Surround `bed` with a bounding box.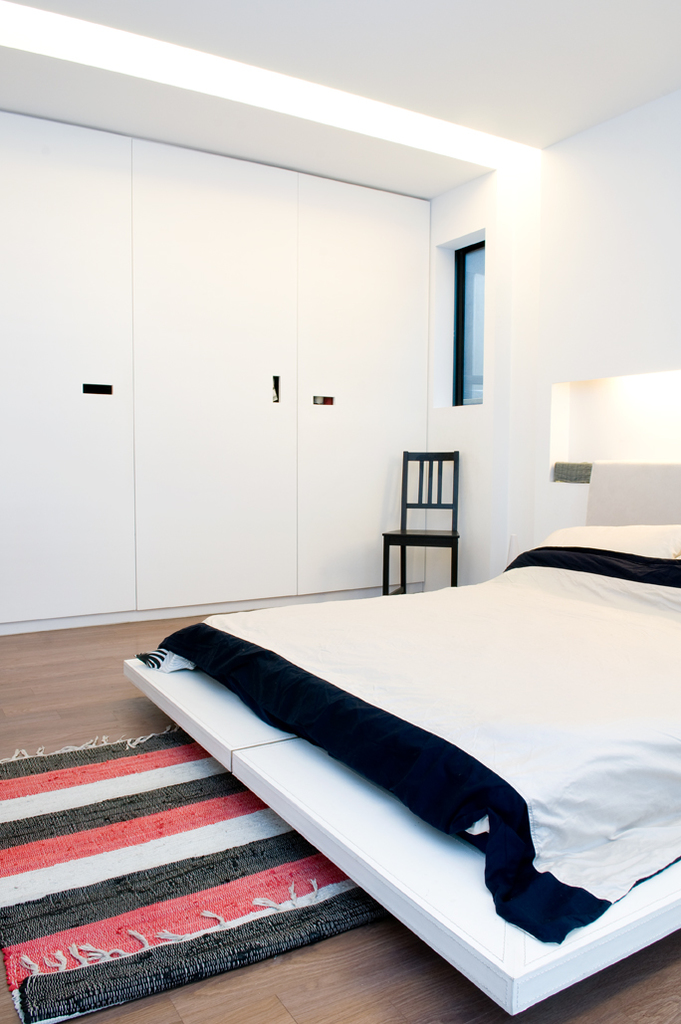
l=124, t=459, r=680, b=1014.
